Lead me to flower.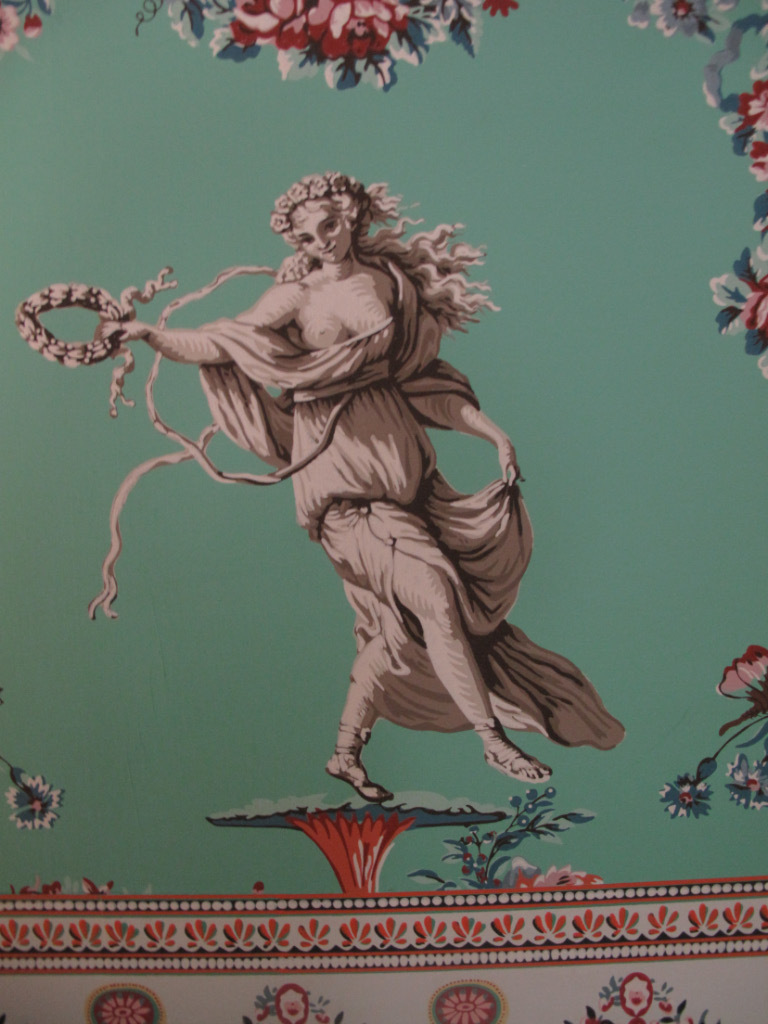
Lead to detection(649, 0, 720, 43).
